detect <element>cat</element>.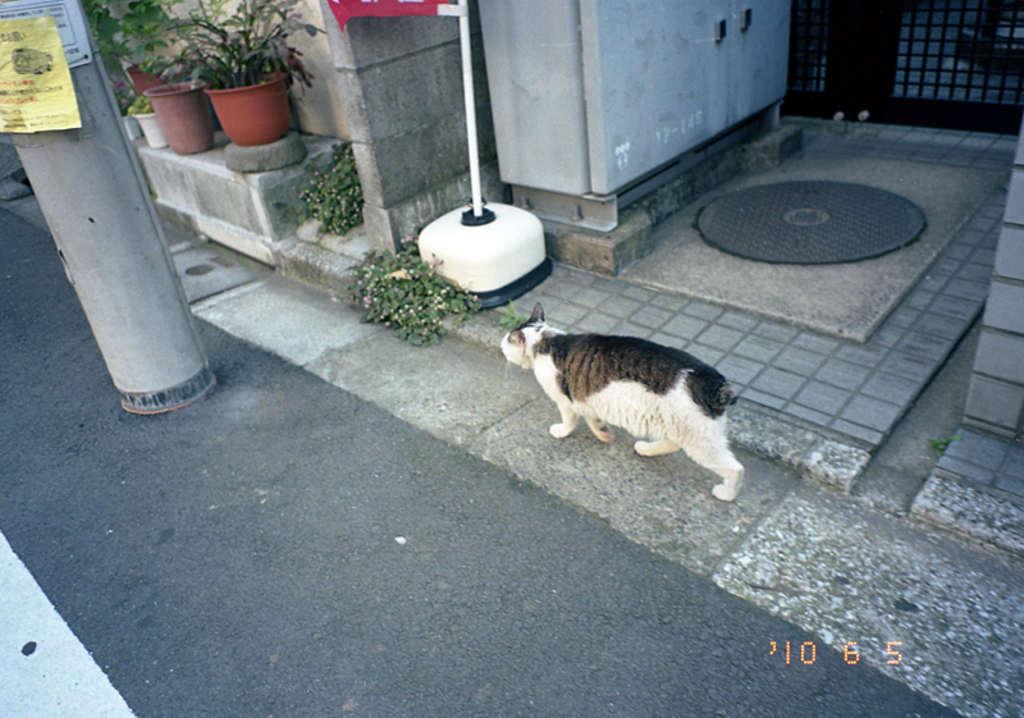
Detected at rect(495, 292, 750, 508).
